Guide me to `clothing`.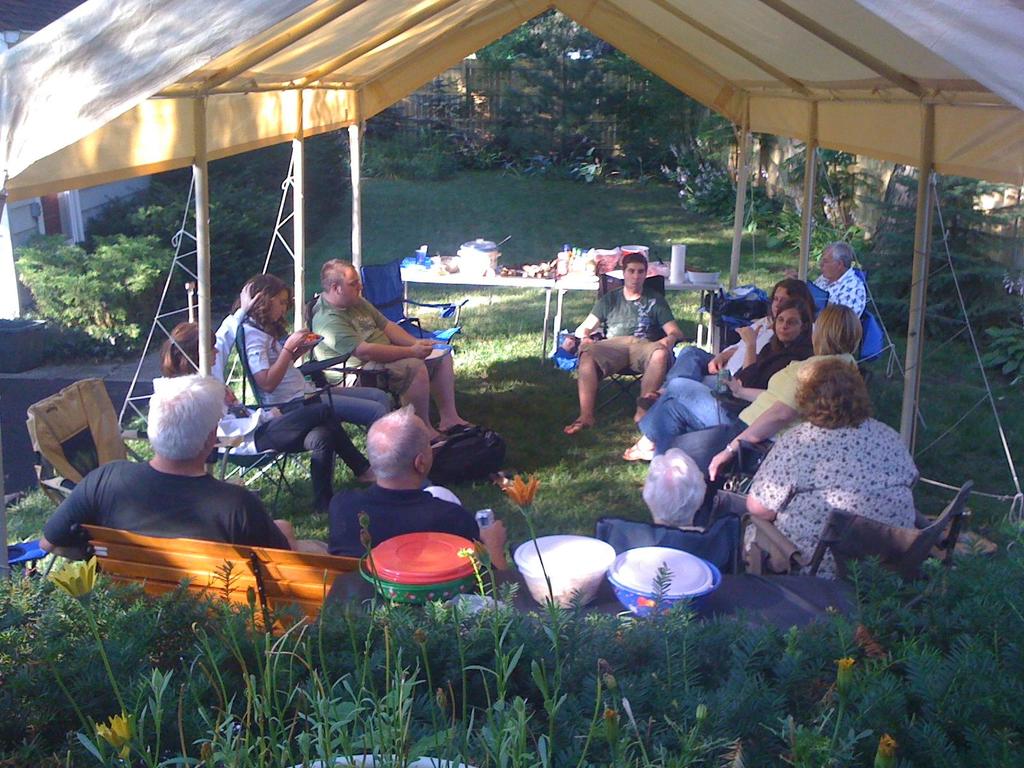
Guidance: 662,315,776,383.
